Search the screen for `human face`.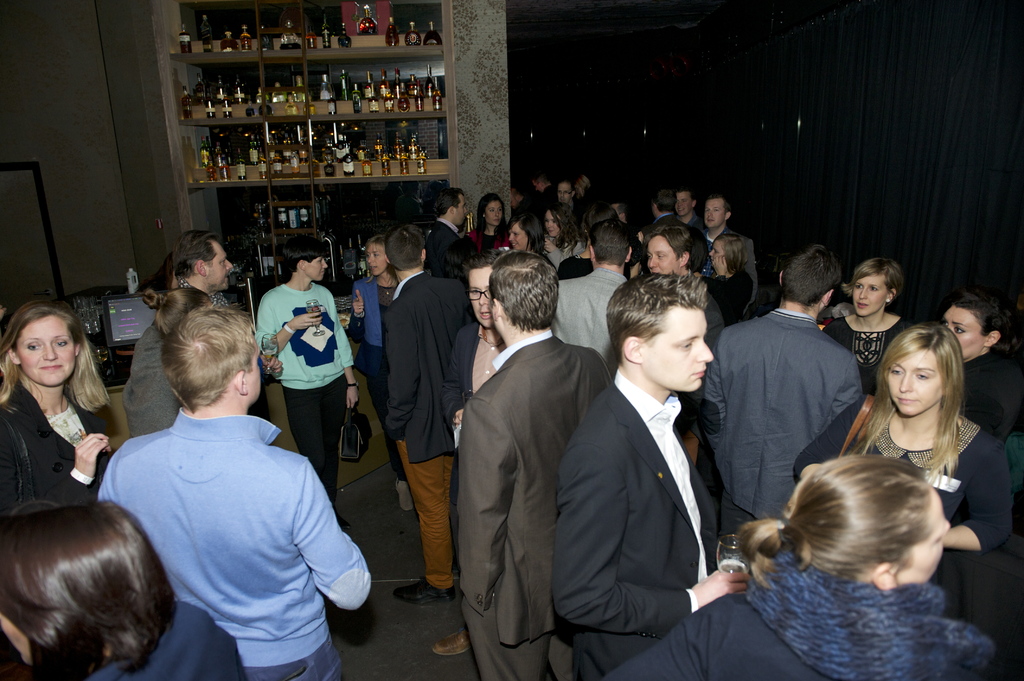
Found at 17/318/76/385.
